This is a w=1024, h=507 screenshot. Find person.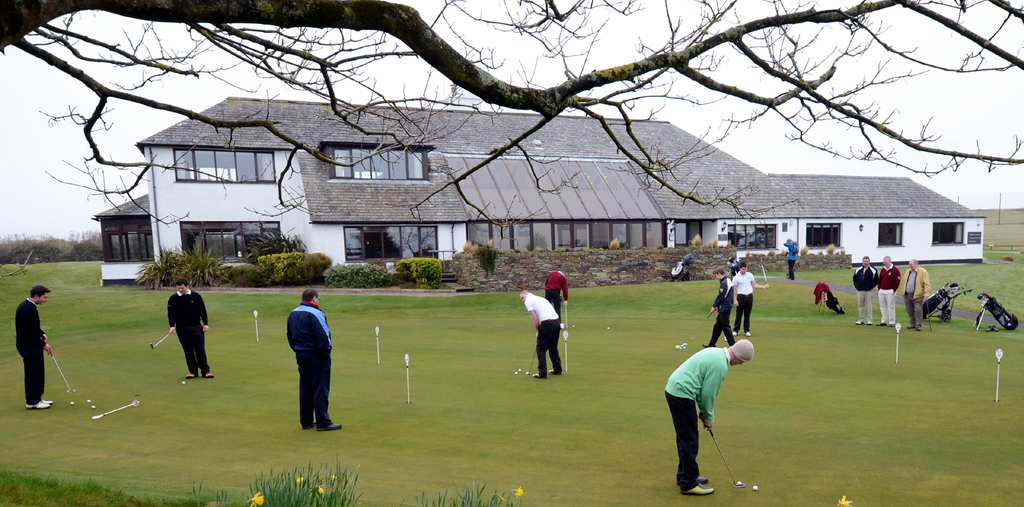
Bounding box: 733/262/770/337.
